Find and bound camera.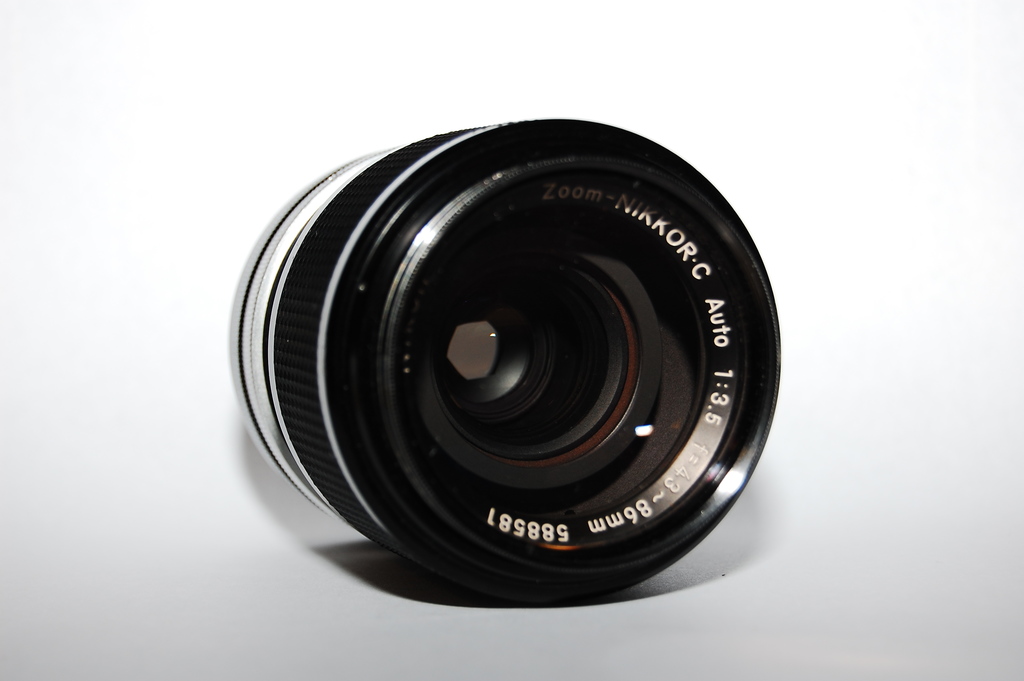
Bound: bbox=(224, 113, 785, 604).
